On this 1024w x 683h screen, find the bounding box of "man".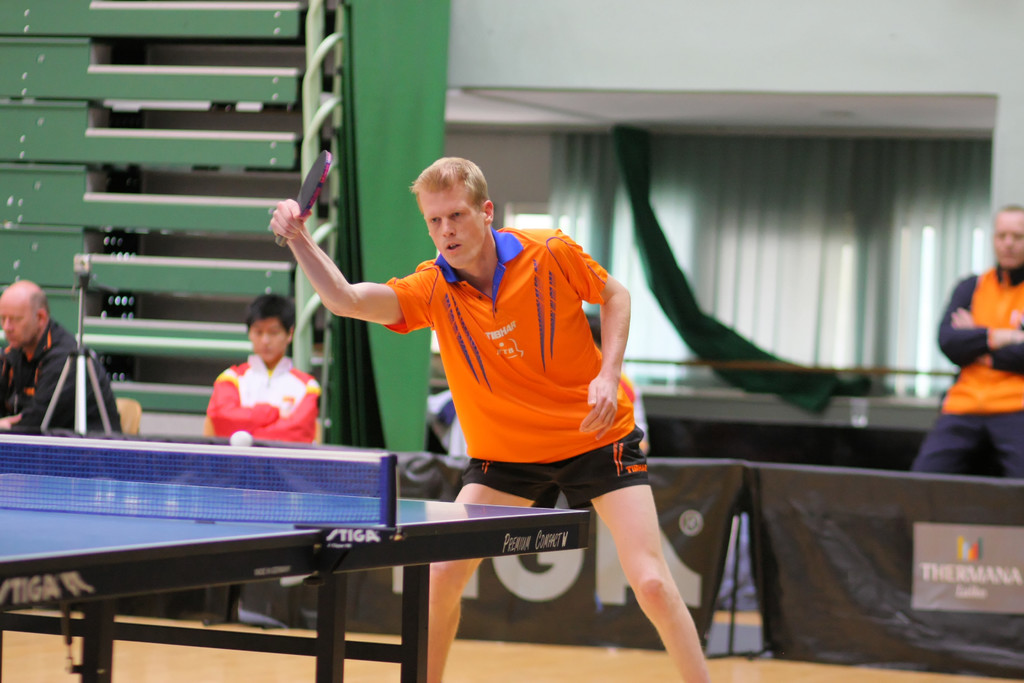
Bounding box: {"x1": 0, "y1": 278, "x2": 116, "y2": 436}.
